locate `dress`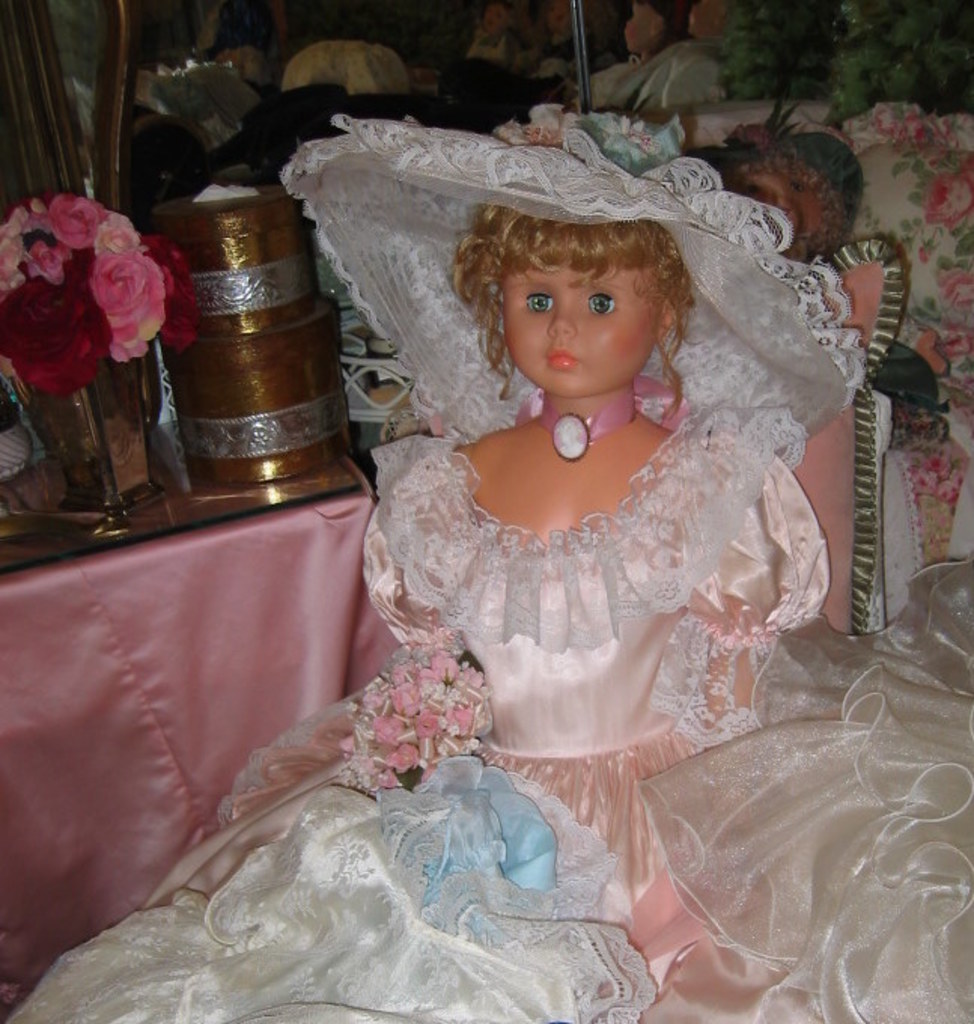
rect(6, 413, 972, 1022)
